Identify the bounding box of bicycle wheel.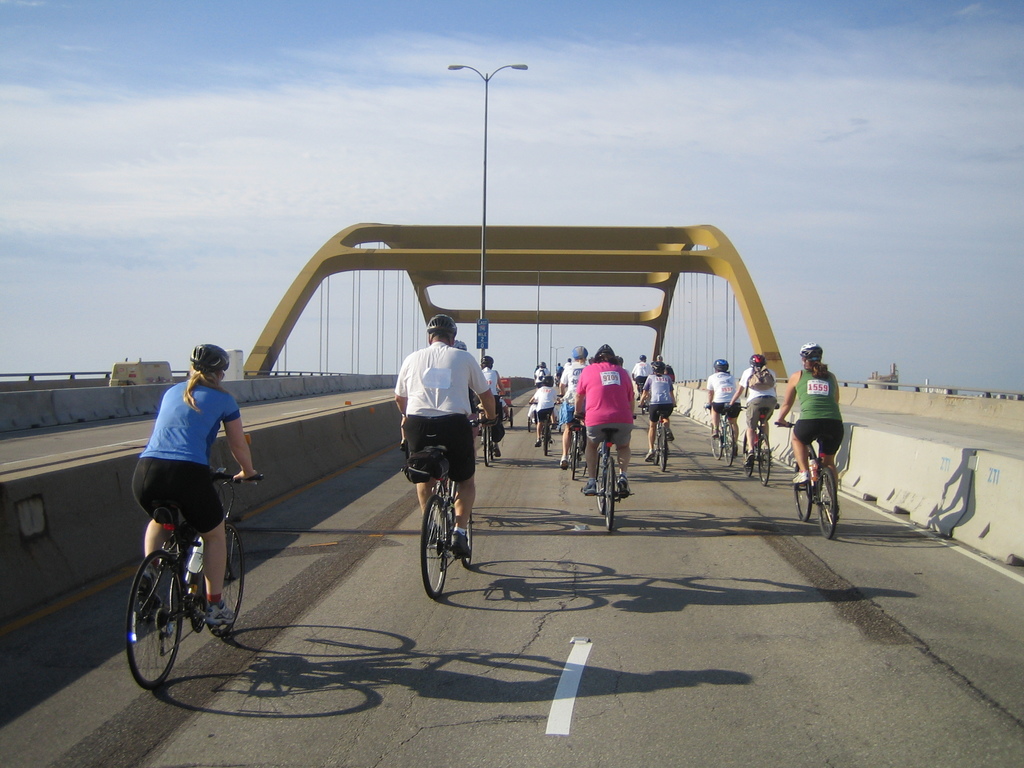
(422, 495, 450, 601).
